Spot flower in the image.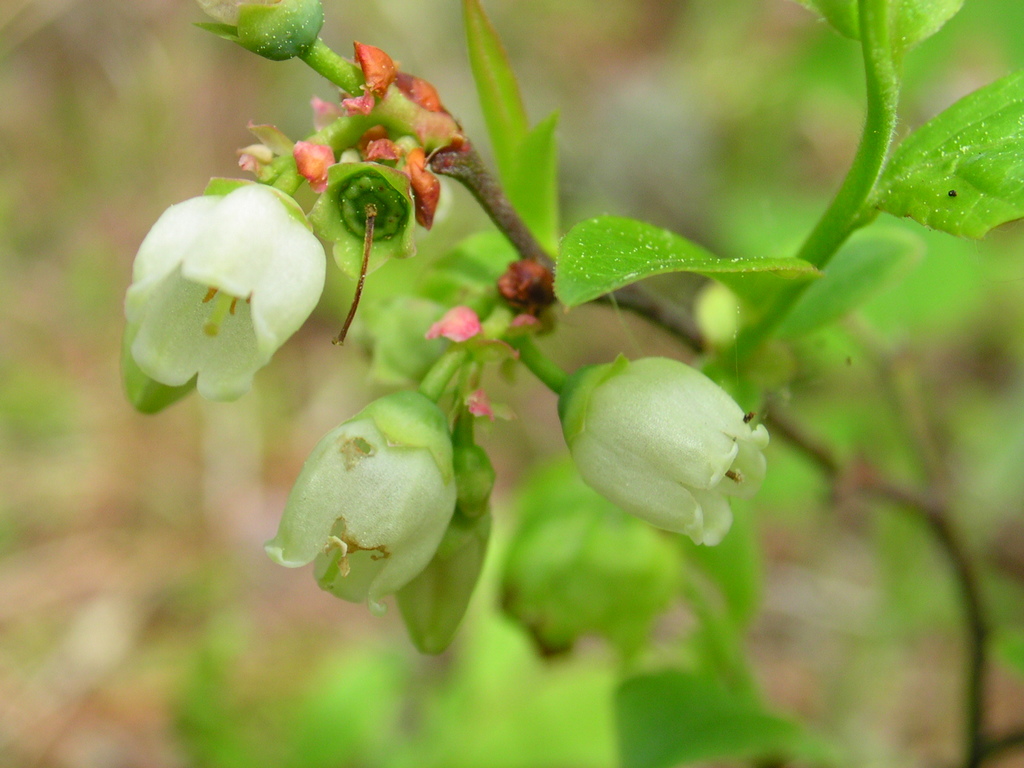
flower found at <box>194,0,332,64</box>.
